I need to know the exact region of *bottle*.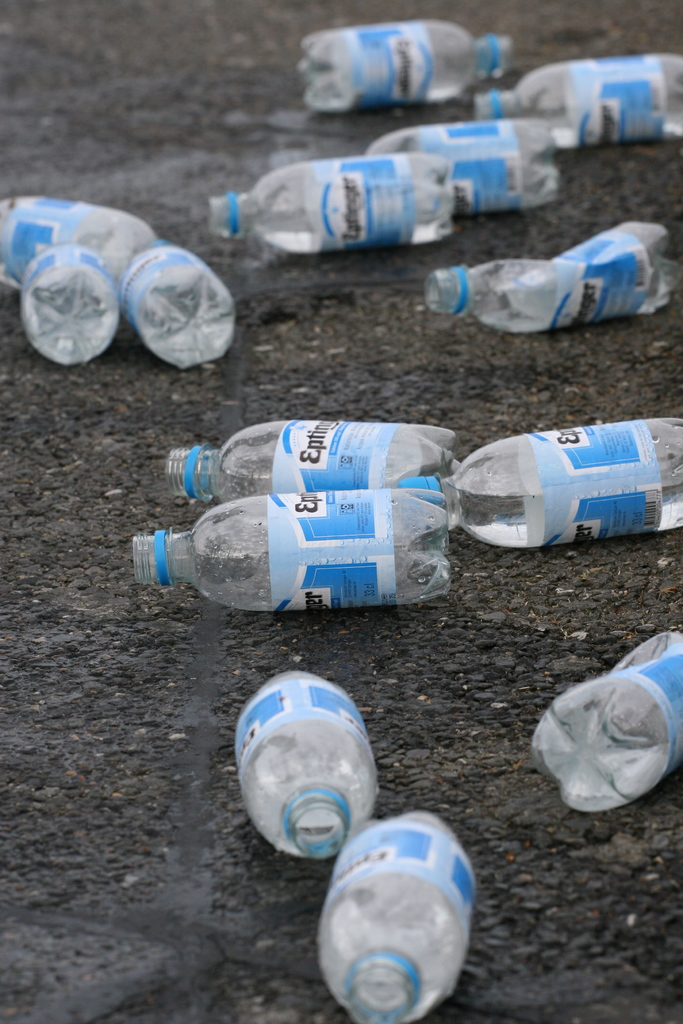
Region: [x1=0, y1=196, x2=149, y2=312].
